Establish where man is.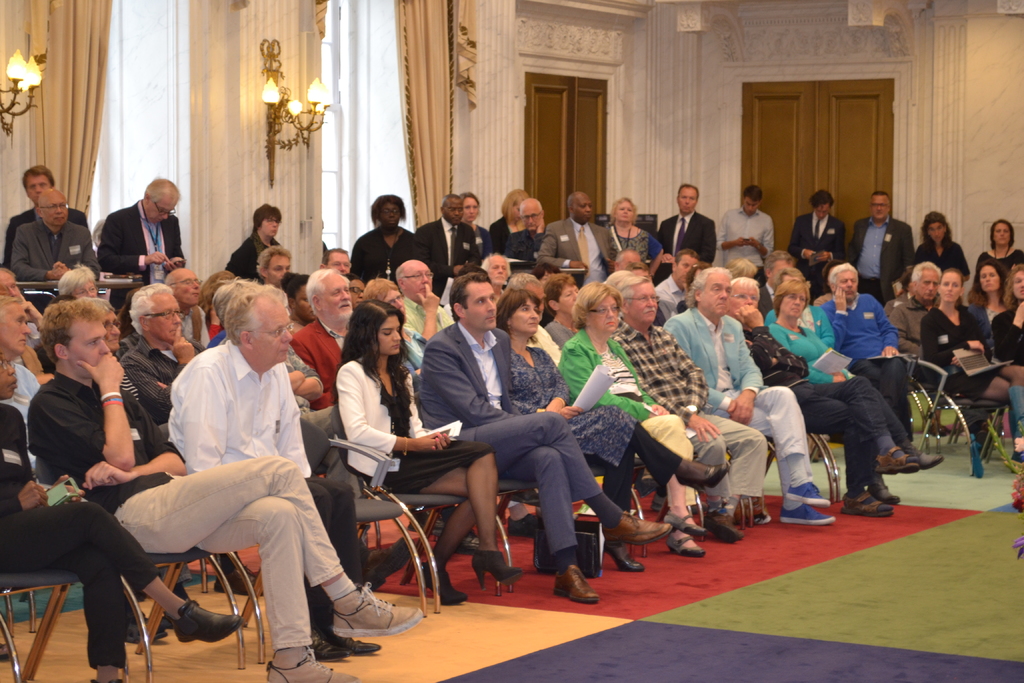
Established at locate(496, 188, 557, 269).
